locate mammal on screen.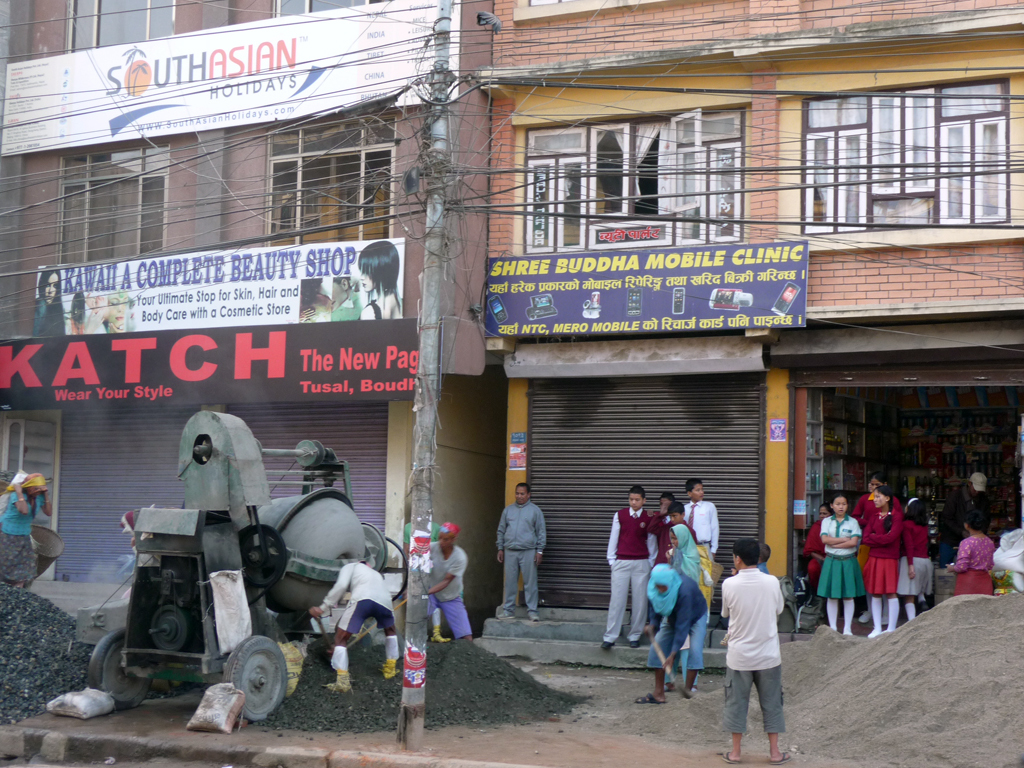
On screen at 949 510 994 598.
